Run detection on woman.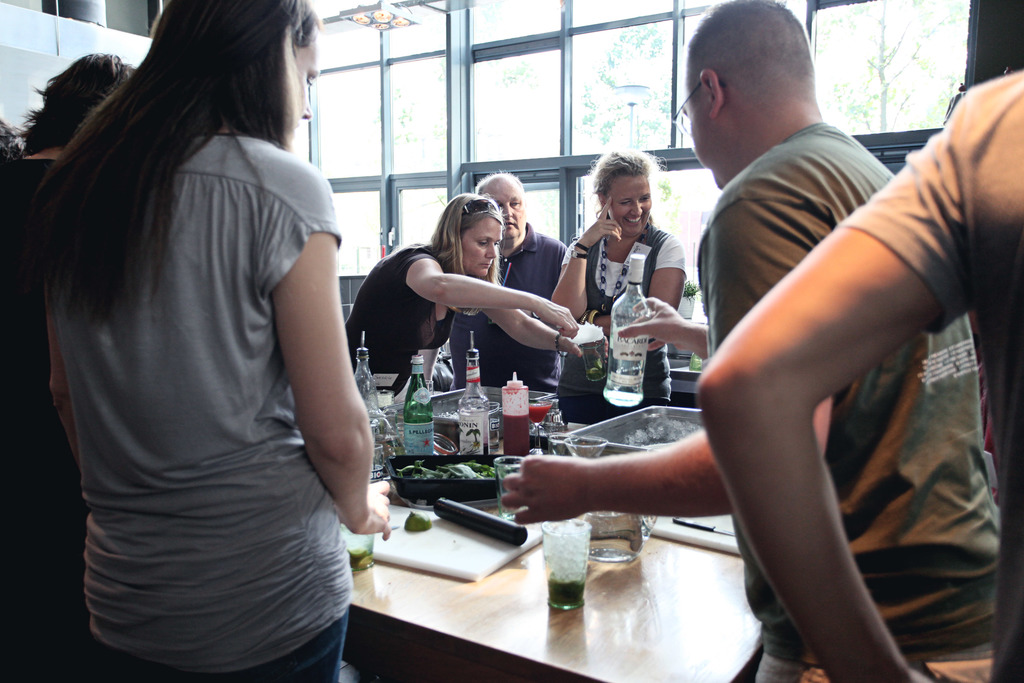
Result: region(345, 190, 612, 375).
